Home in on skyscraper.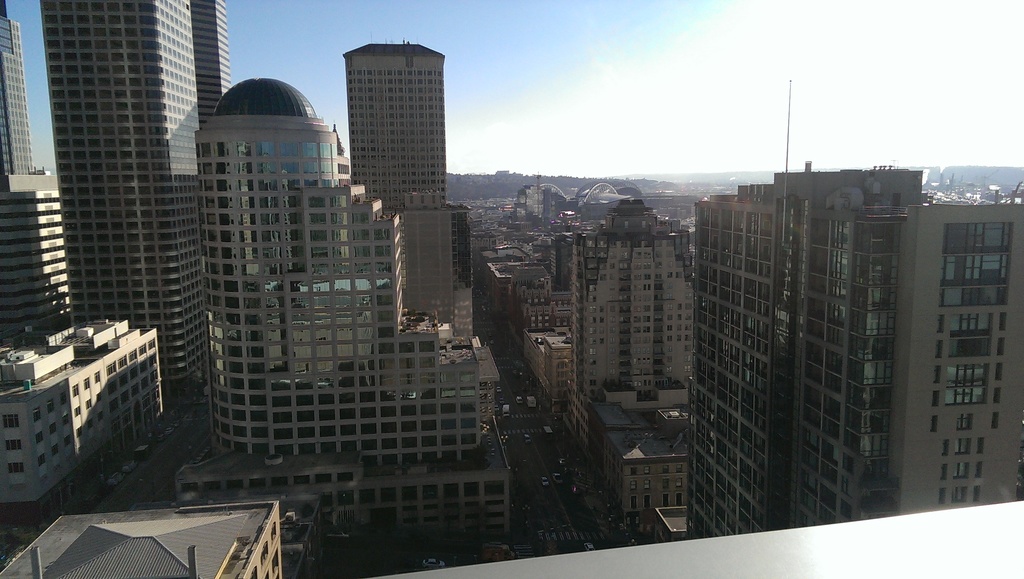
Homed in at <box>187,72,476,472</box>.
